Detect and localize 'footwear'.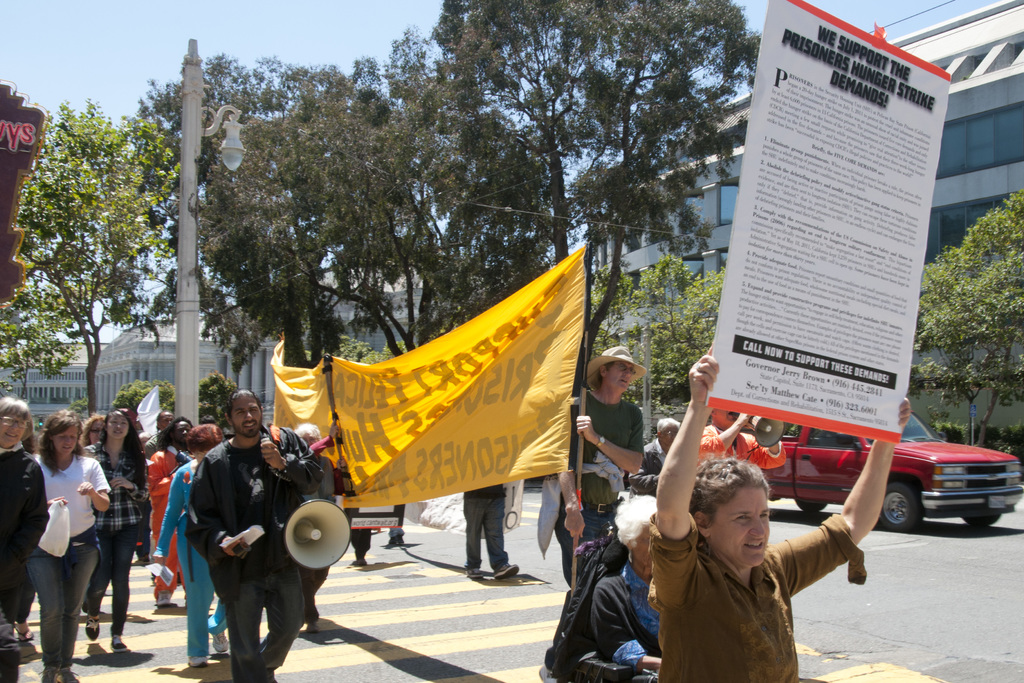
Localized at 493 566 520 580.
